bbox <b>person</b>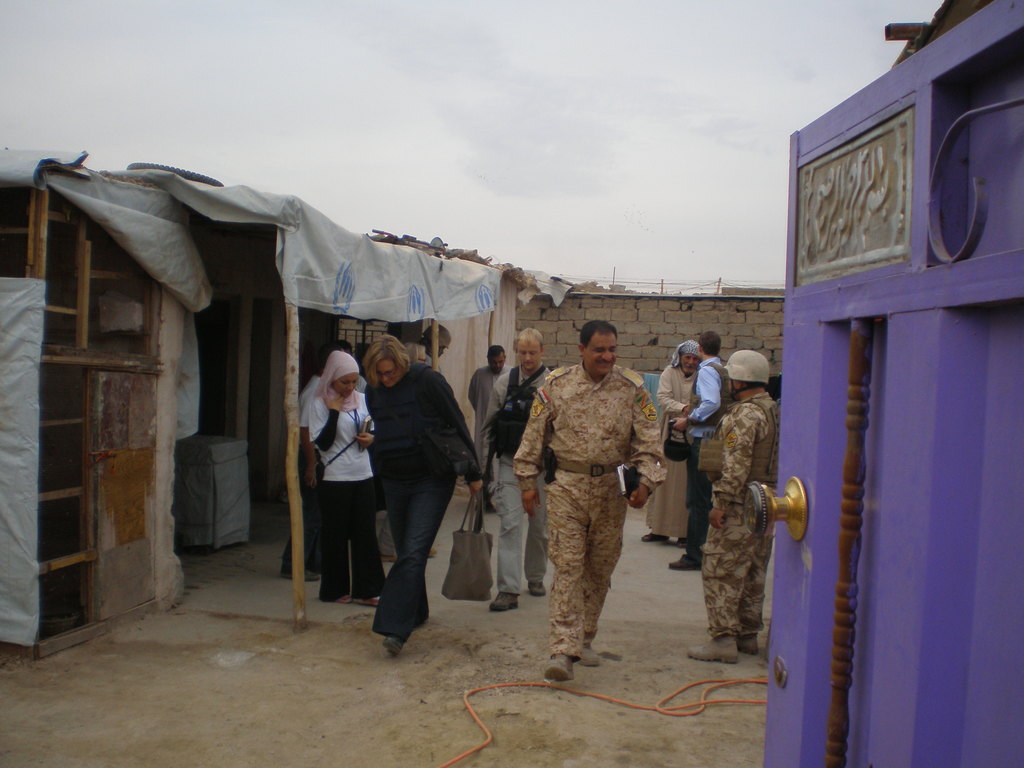
pyautogui.locateOnScreen(473, 344, 513, 425)
